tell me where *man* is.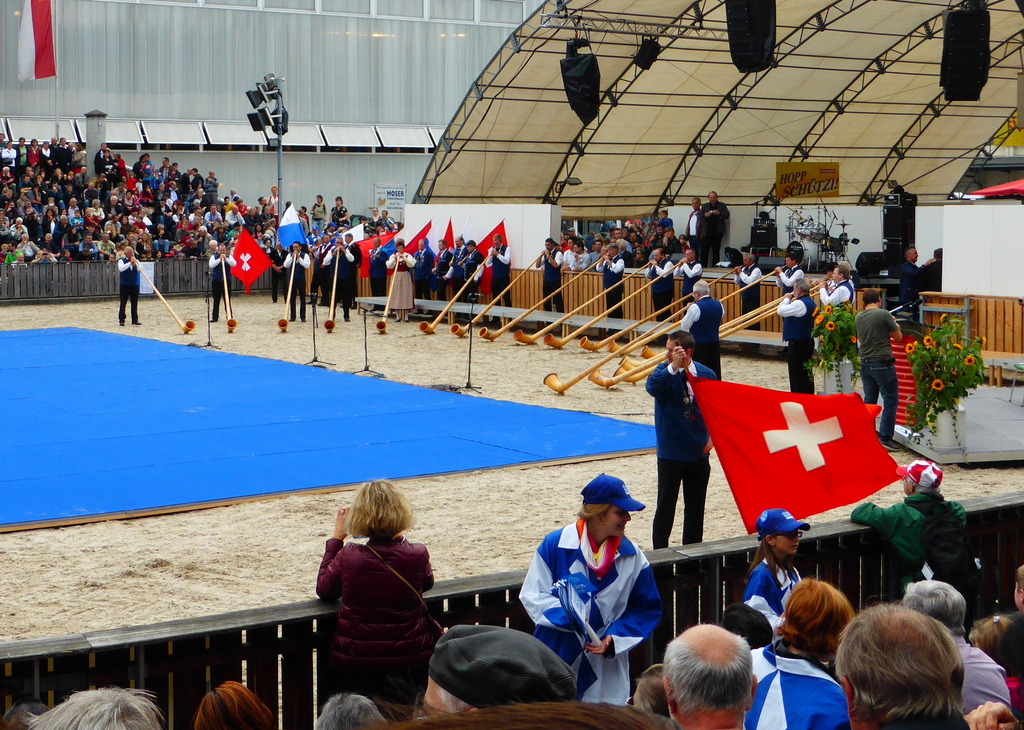
*man* is at (325, 235, 358, 319).
